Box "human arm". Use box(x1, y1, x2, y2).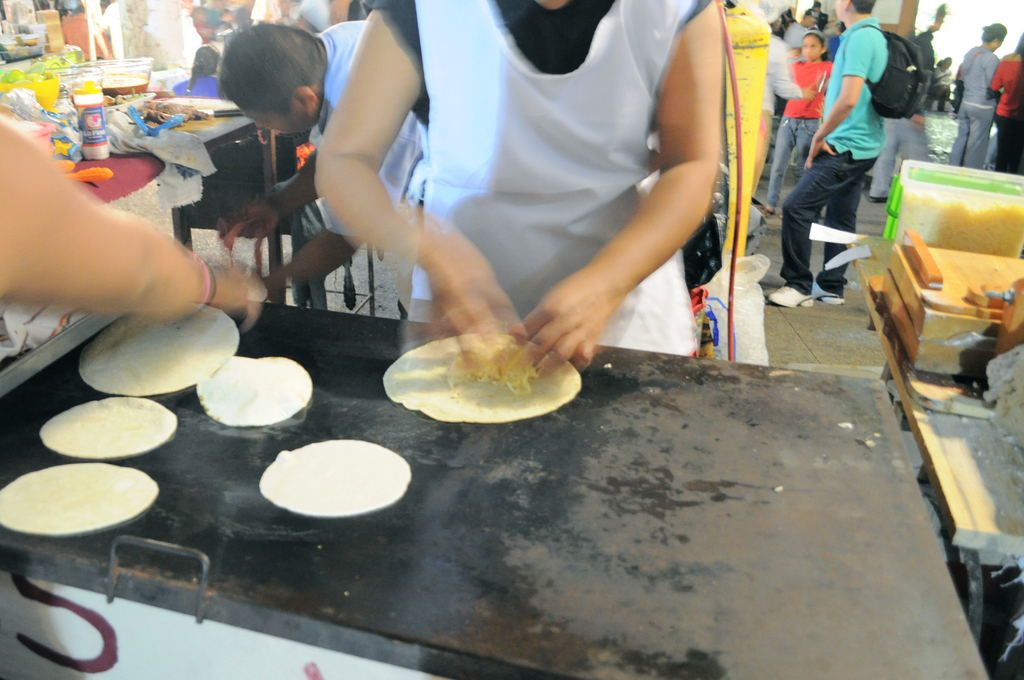
box(915, 38, 936, 128).
